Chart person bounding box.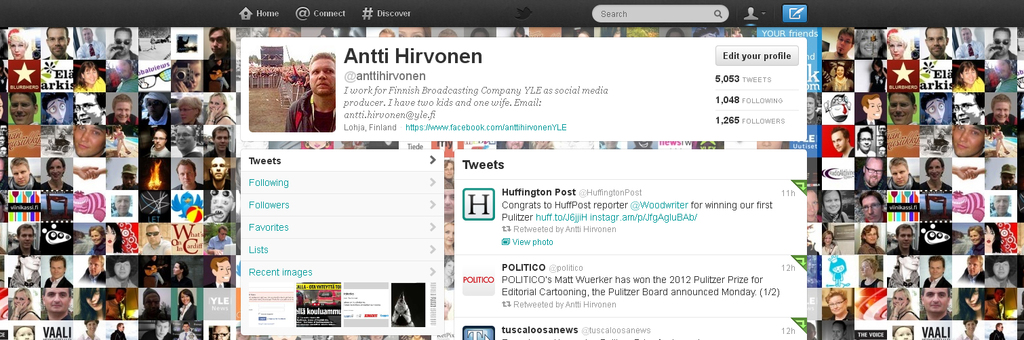
Charted: box(172, 64, 201, 91).
